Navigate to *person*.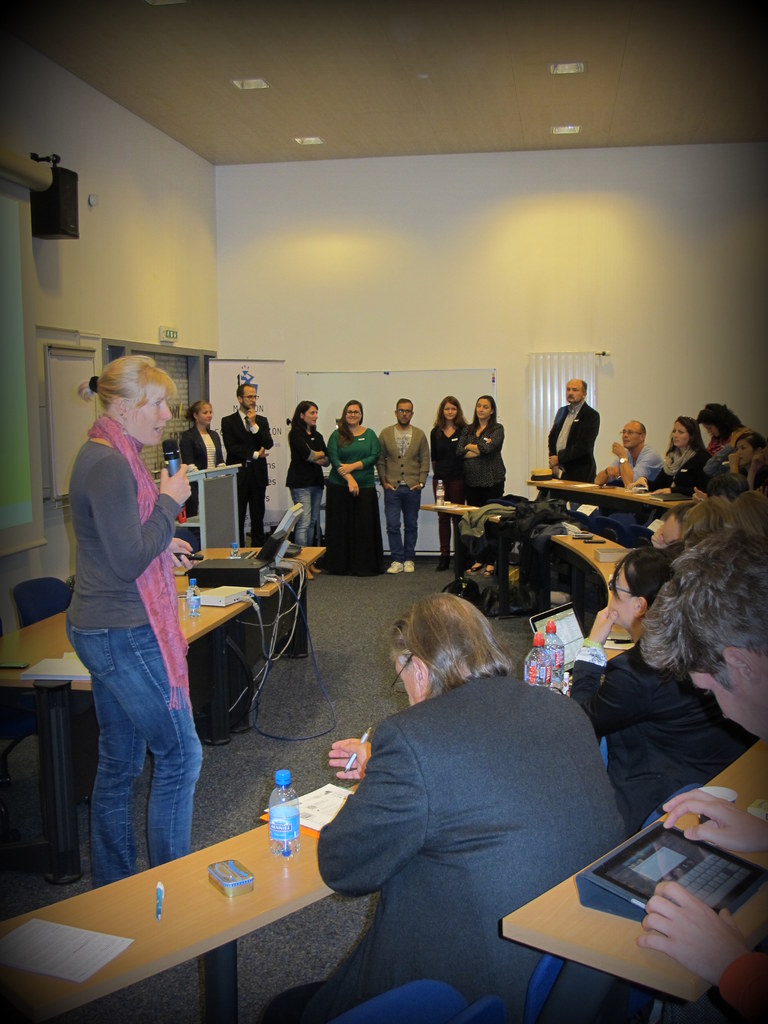
Navigation target: {"x1": 222, "y1": 372, "x2": 271, "y2": 547}.
